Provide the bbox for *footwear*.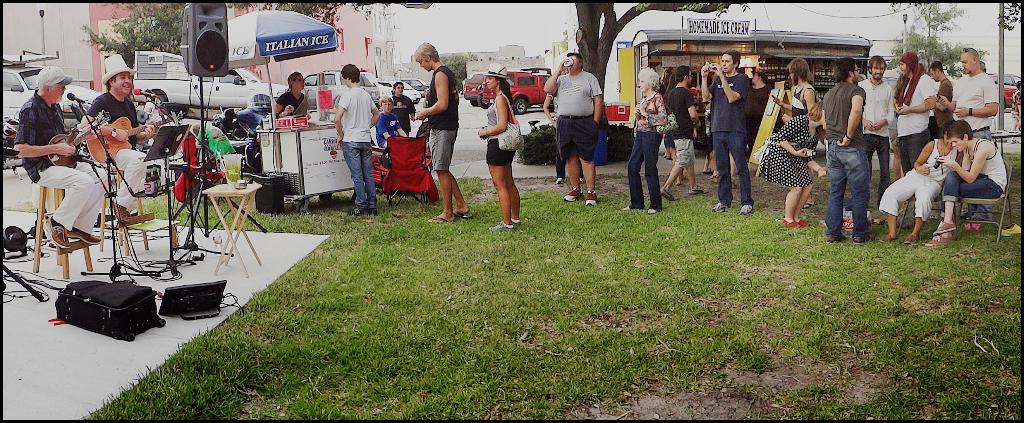
box(39, 207, 68, 243).
